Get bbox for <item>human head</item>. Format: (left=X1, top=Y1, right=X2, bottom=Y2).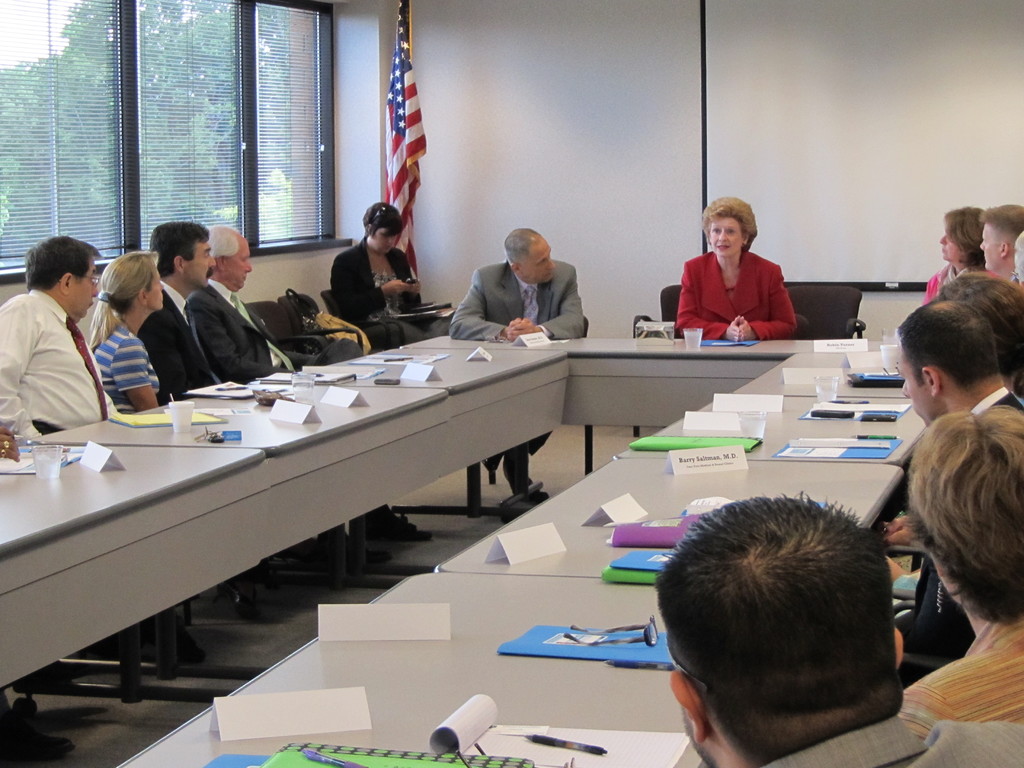
(left=359, top=203, right=404, bottom=254).
